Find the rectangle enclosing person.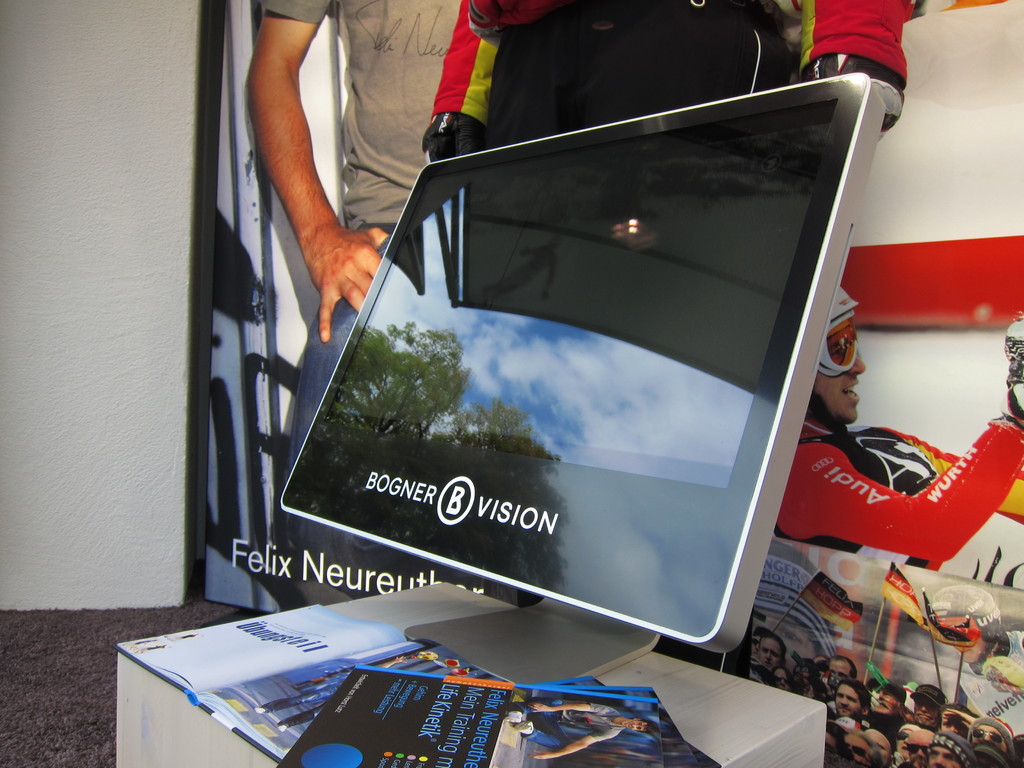
bbox=[246, 648, 434, 733].
